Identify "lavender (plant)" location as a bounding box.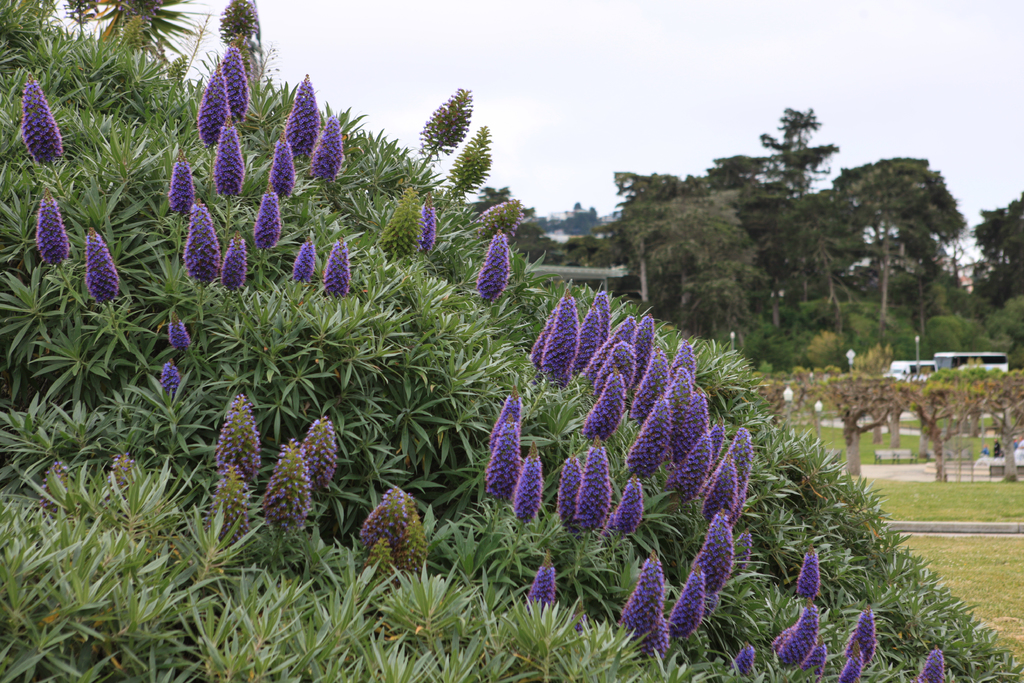
x1=258 y1=439 x2=316 y2=536.
